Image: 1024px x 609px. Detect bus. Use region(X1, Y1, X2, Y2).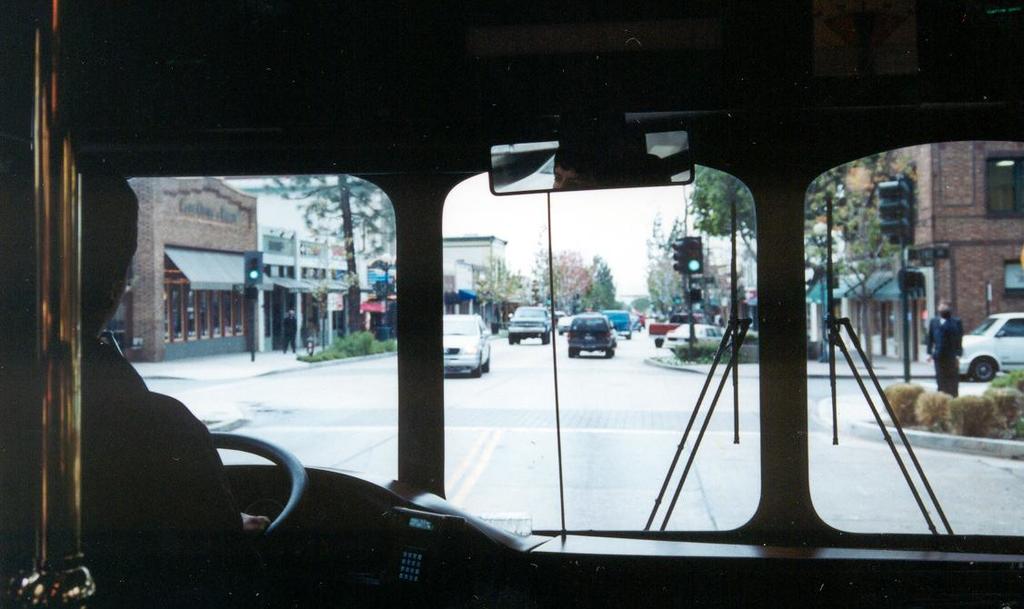
region(0, 0, 1023, 608).
